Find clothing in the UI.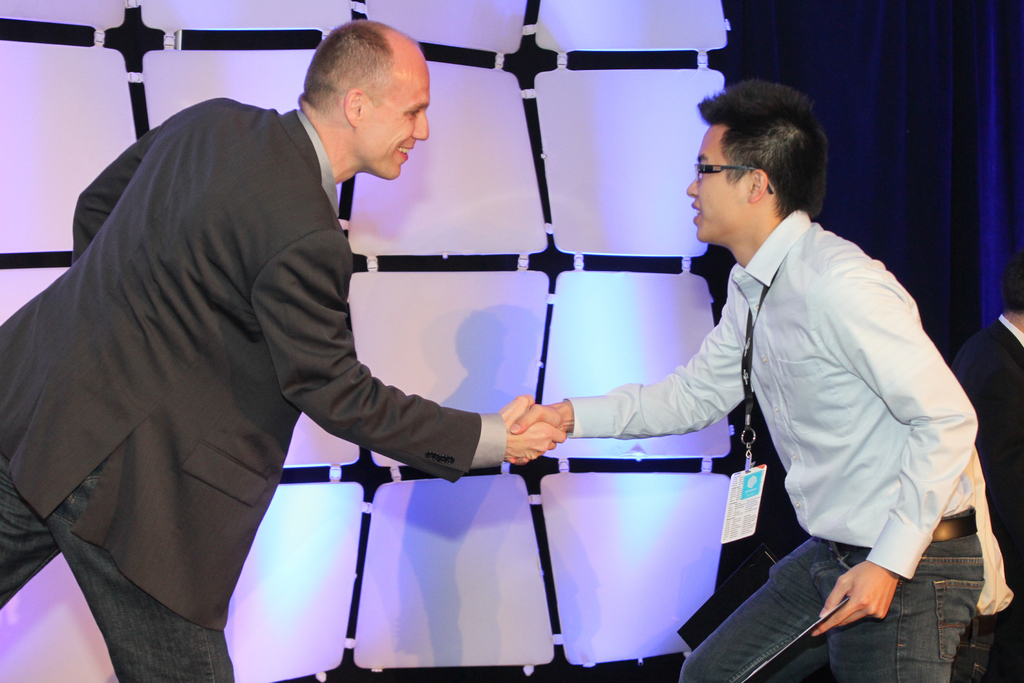
UI element at locate(951, 311, 1023, 617).
